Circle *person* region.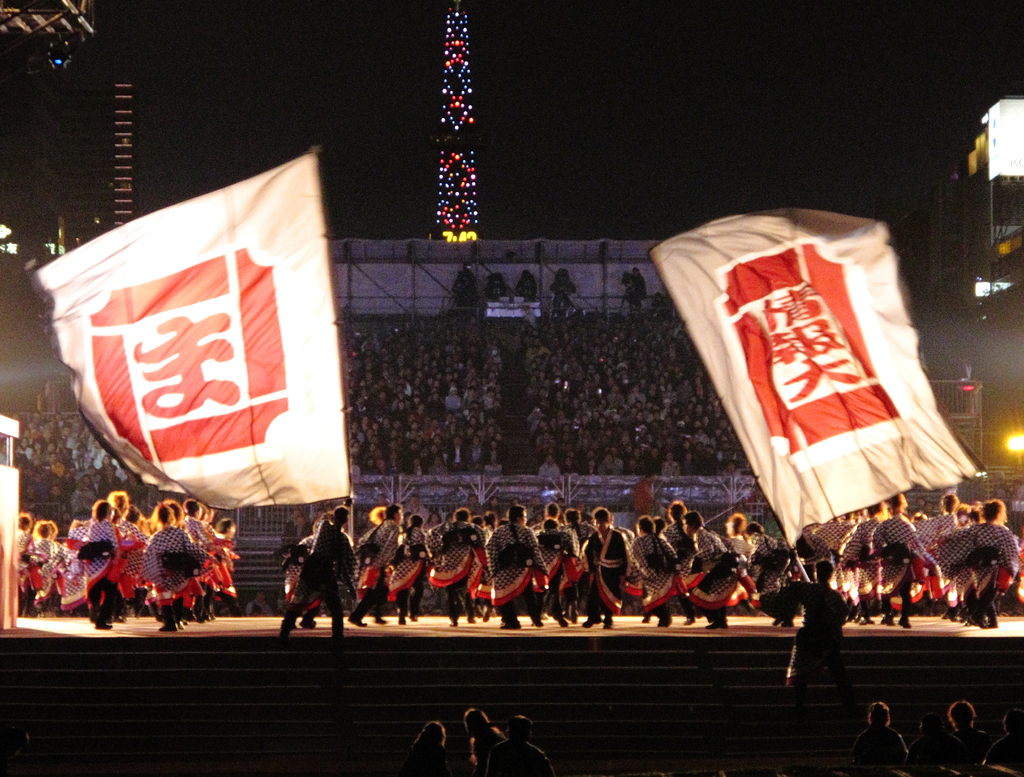
Region: BBox(335, 319, 495, 473).
